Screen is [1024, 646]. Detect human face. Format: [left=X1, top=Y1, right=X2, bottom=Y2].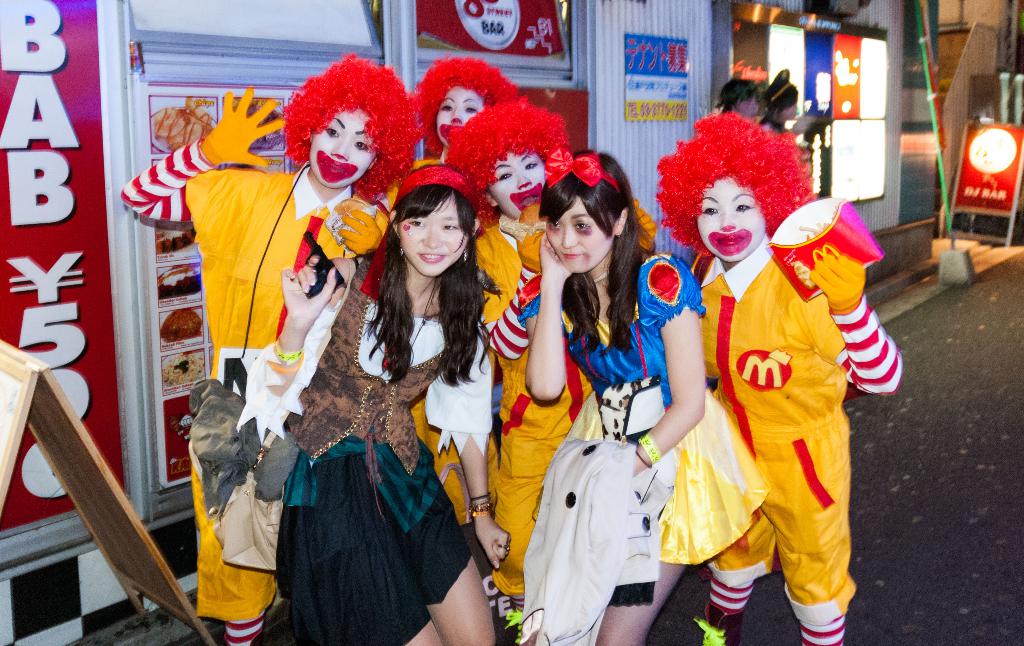
[left=388, top=188, right=471, bottom=272].
